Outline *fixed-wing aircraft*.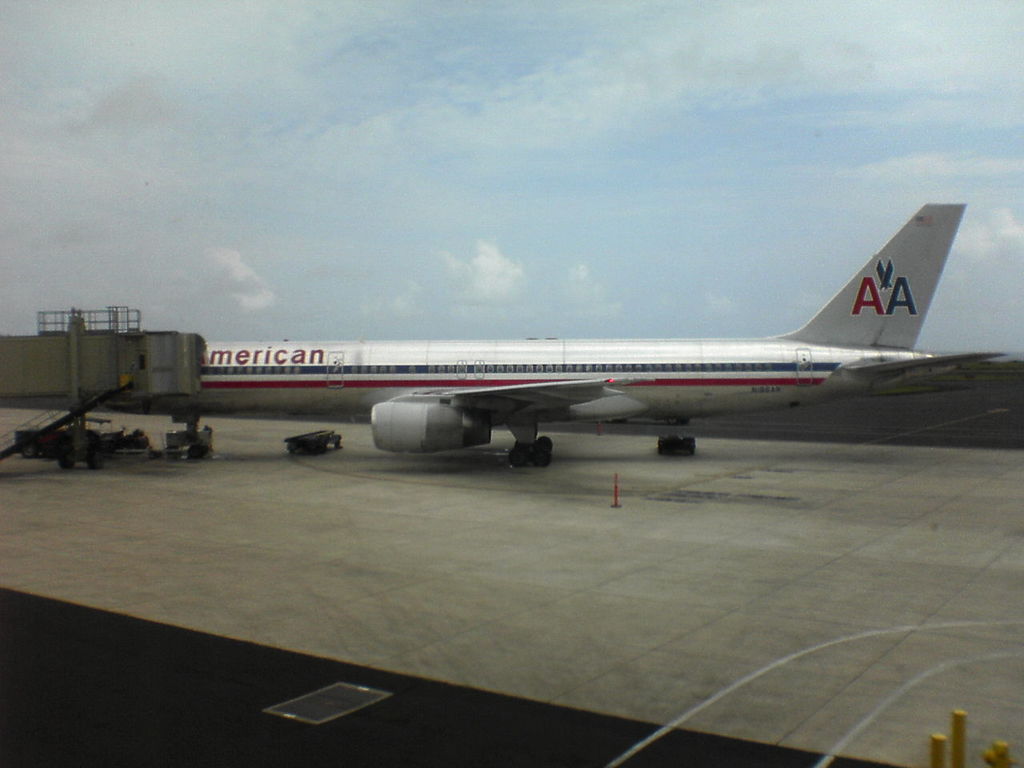
Outline: crop(144, 202, 1020, 470).
